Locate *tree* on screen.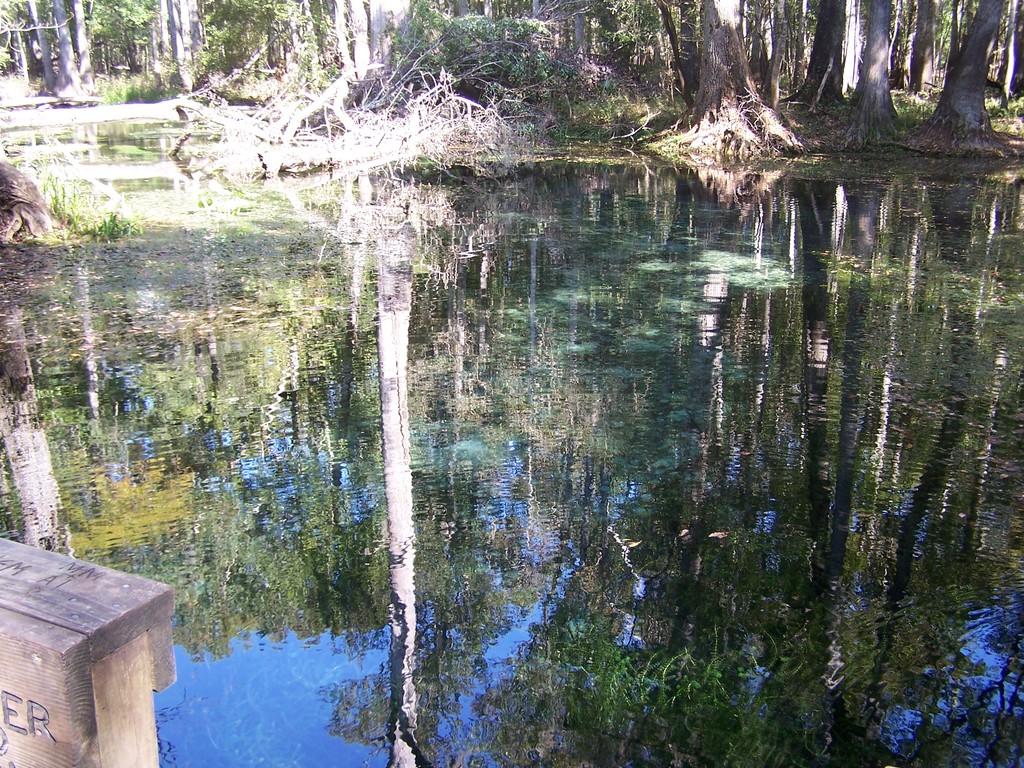
On screen at x1=749, y1=0, x2=841, y2=132.
